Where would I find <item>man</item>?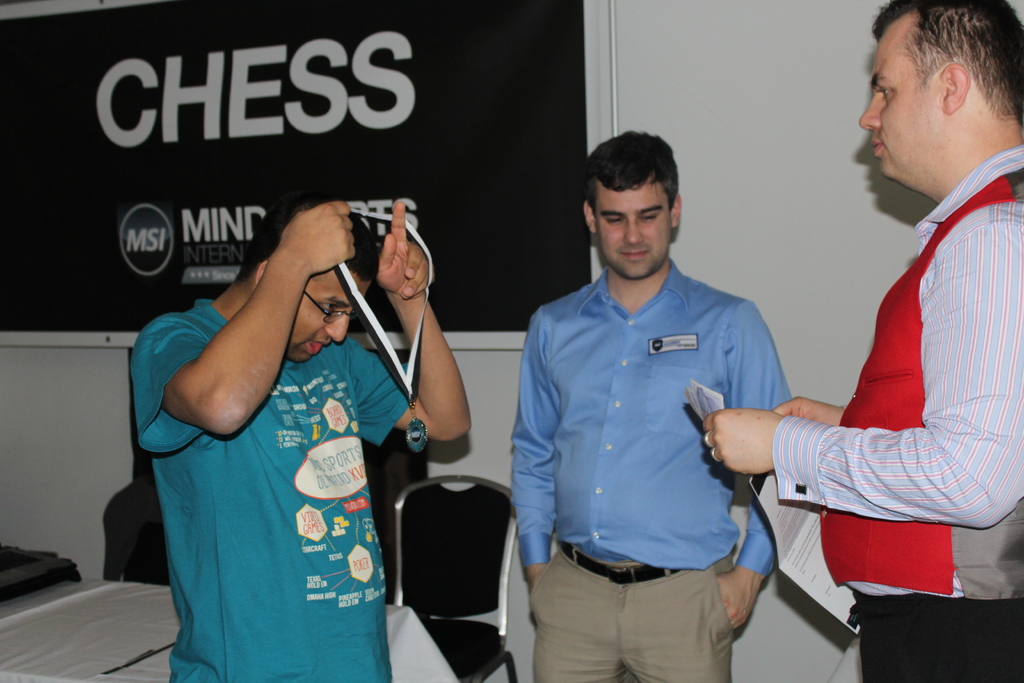
At left=129, top=189, right=473, bottom=682.
